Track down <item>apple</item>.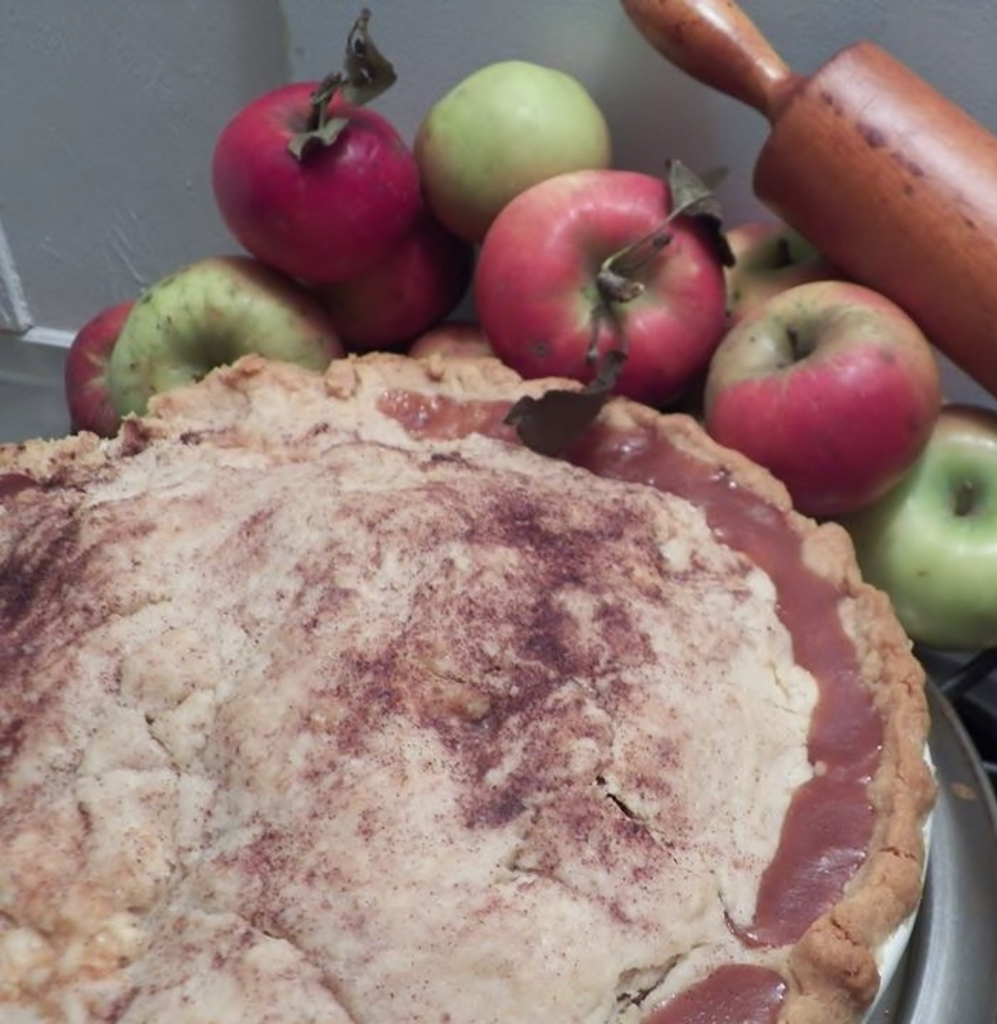
Tracked to box(695, 269, 943, 525).
